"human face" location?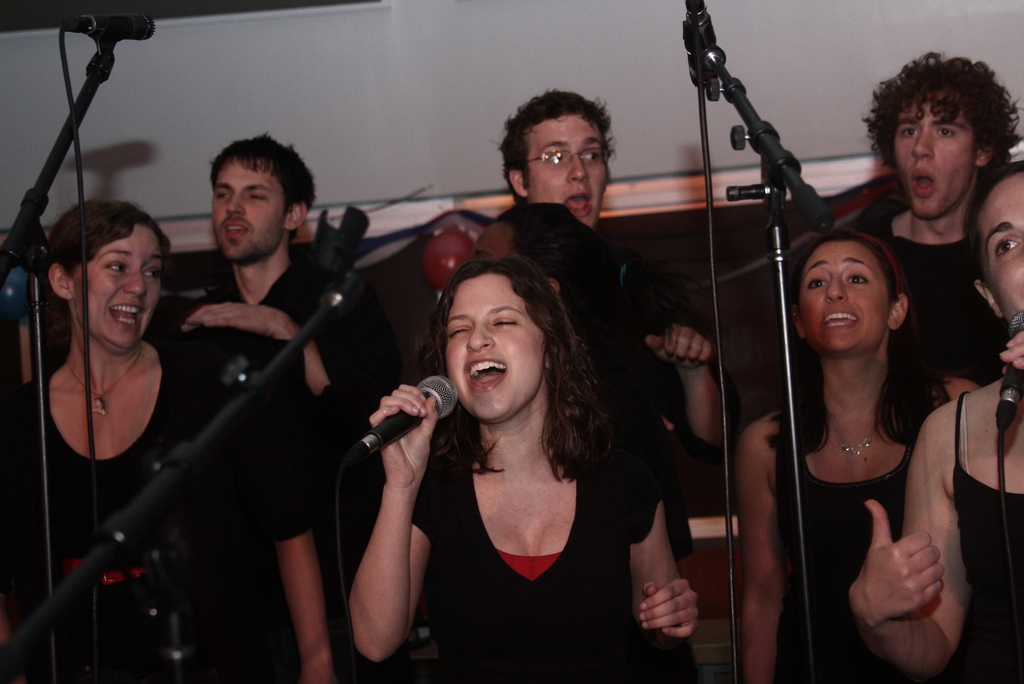
{"x1": 445, "y1": 273, "x2": 546, "y2": 425}
